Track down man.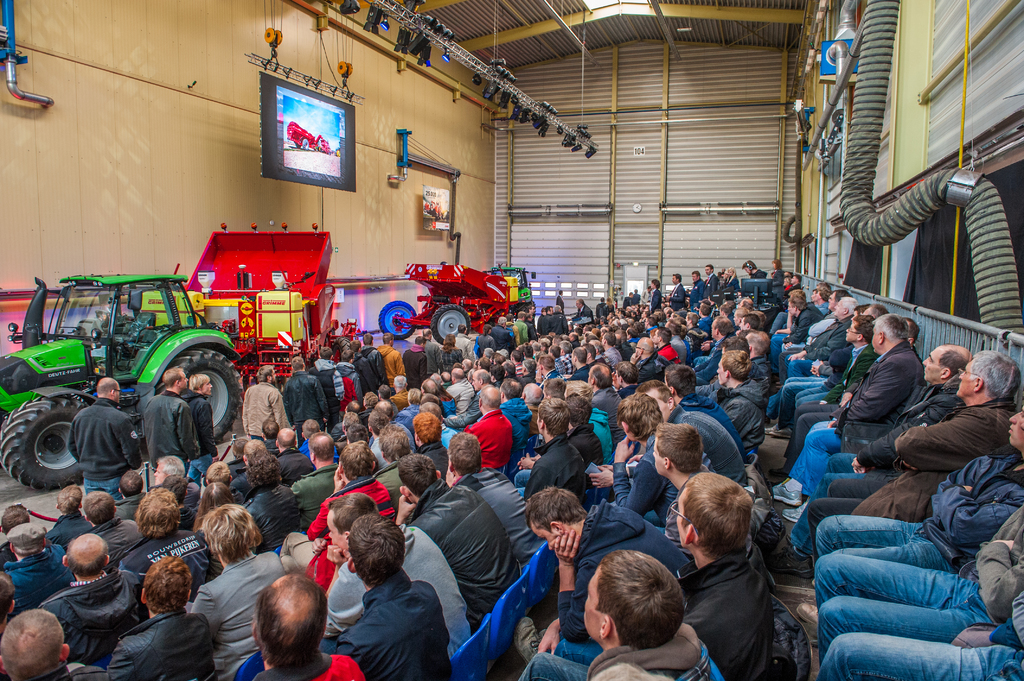
Tracked to [701,305,711,333].
